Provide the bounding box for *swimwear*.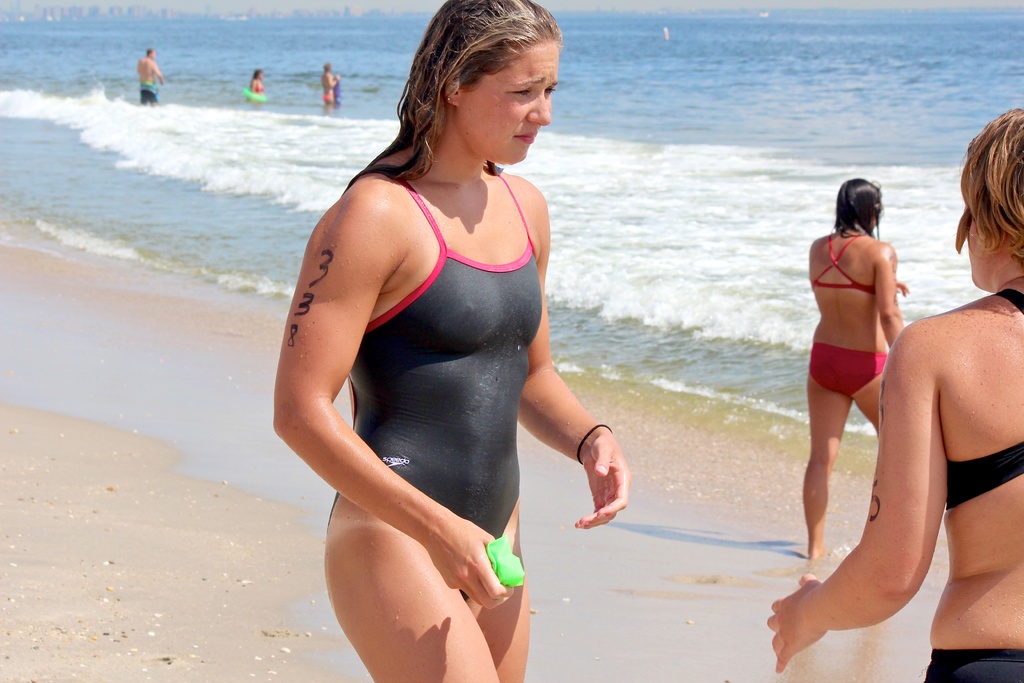
left=804, top=339, right=893, bottom=399.
